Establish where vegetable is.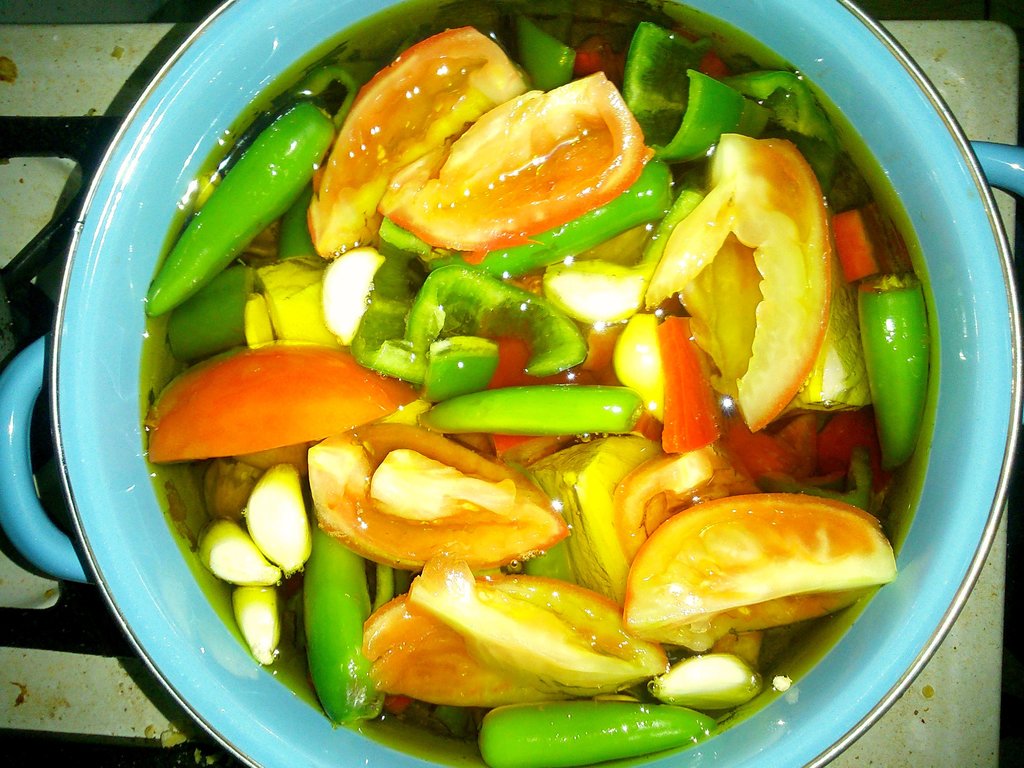
Established at x1=373 y1=72 x2=647 y2=249.
